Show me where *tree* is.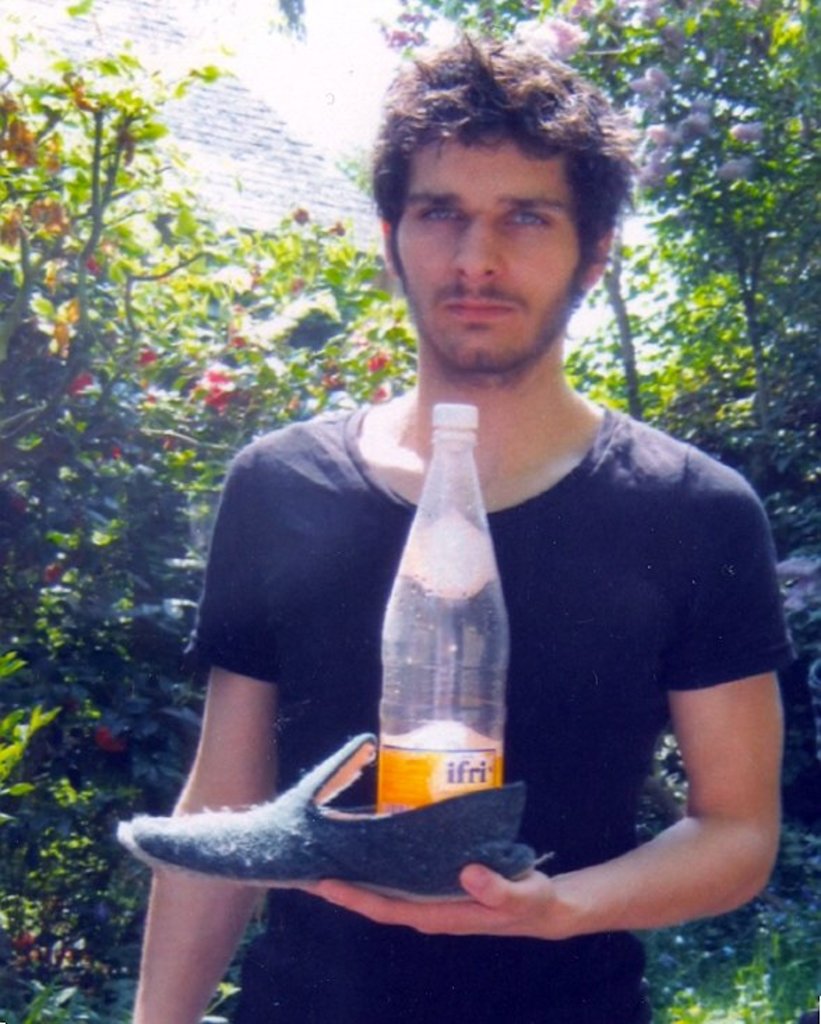
*tree* is at select_region(0, 0, 423, 1023).
